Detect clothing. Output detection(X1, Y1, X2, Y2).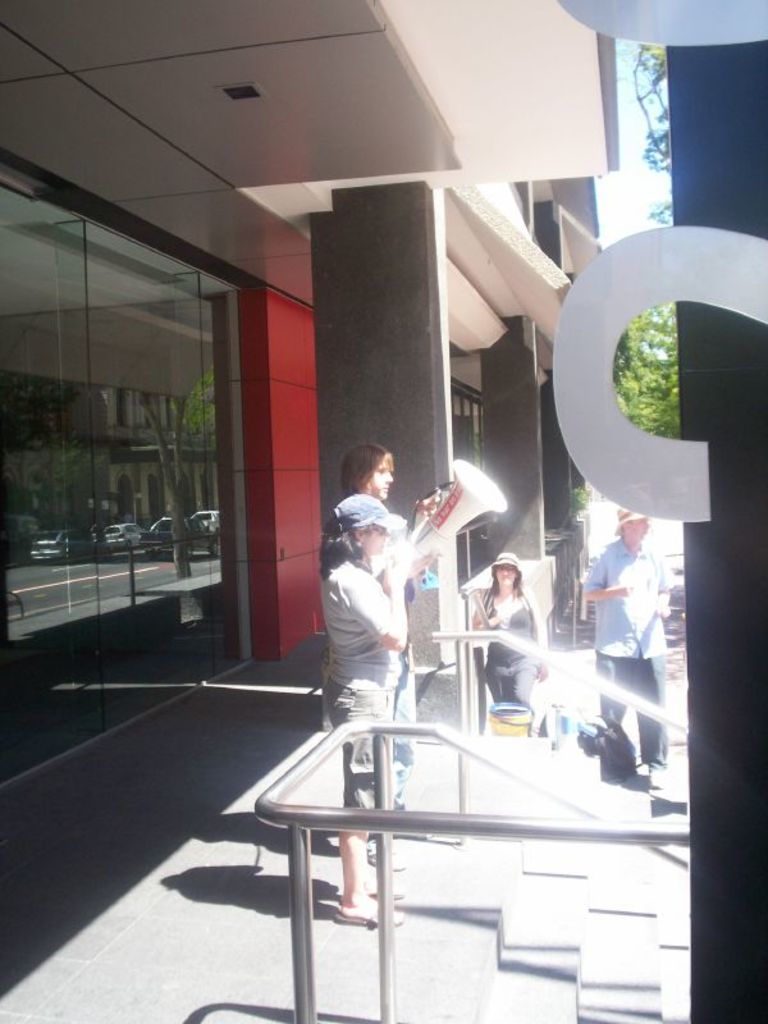
detection(586, 543, 685, 788).
